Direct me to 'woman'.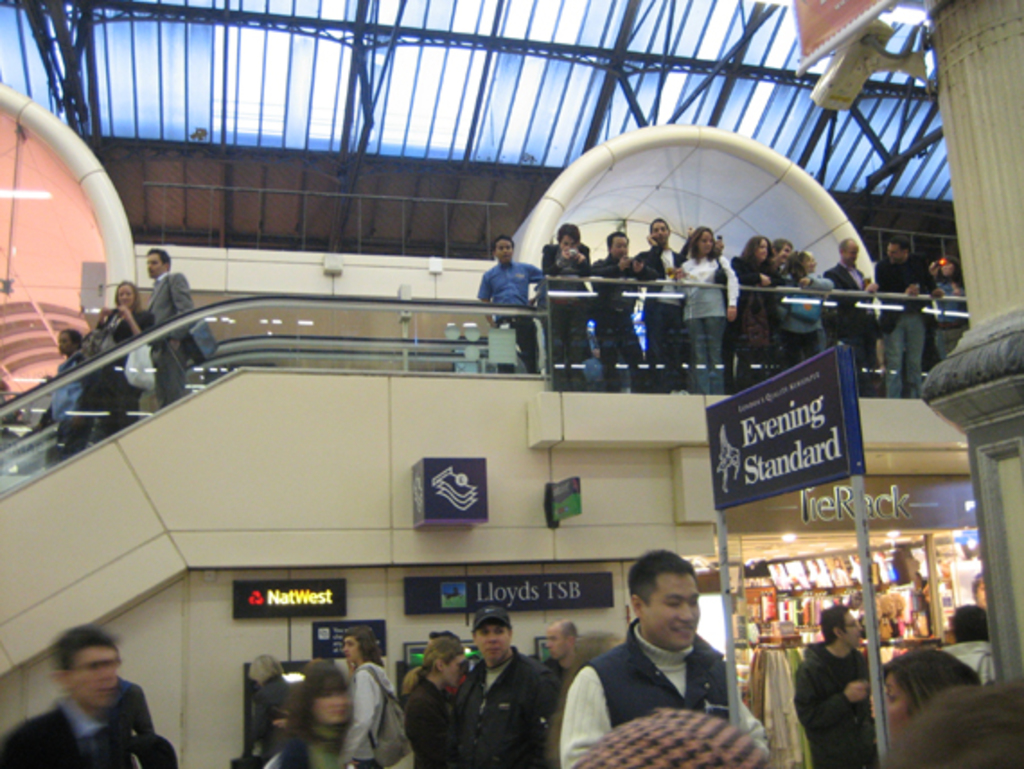
Direction: <region>882, 663, 979, 738</region>.
